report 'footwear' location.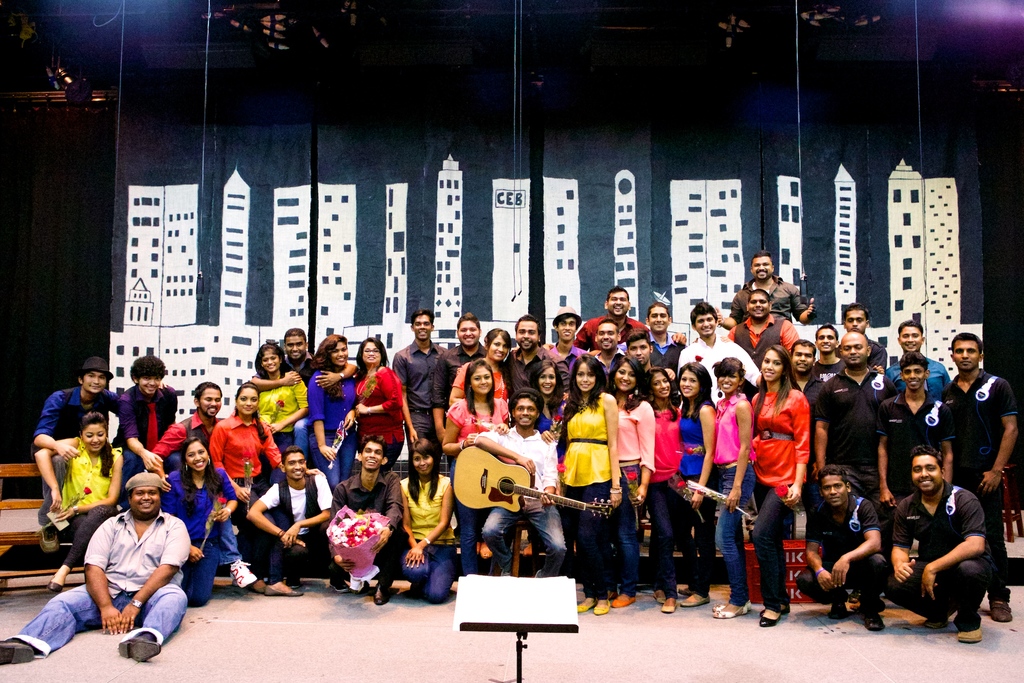
Report: Rect(45, 567, 68, 591).
